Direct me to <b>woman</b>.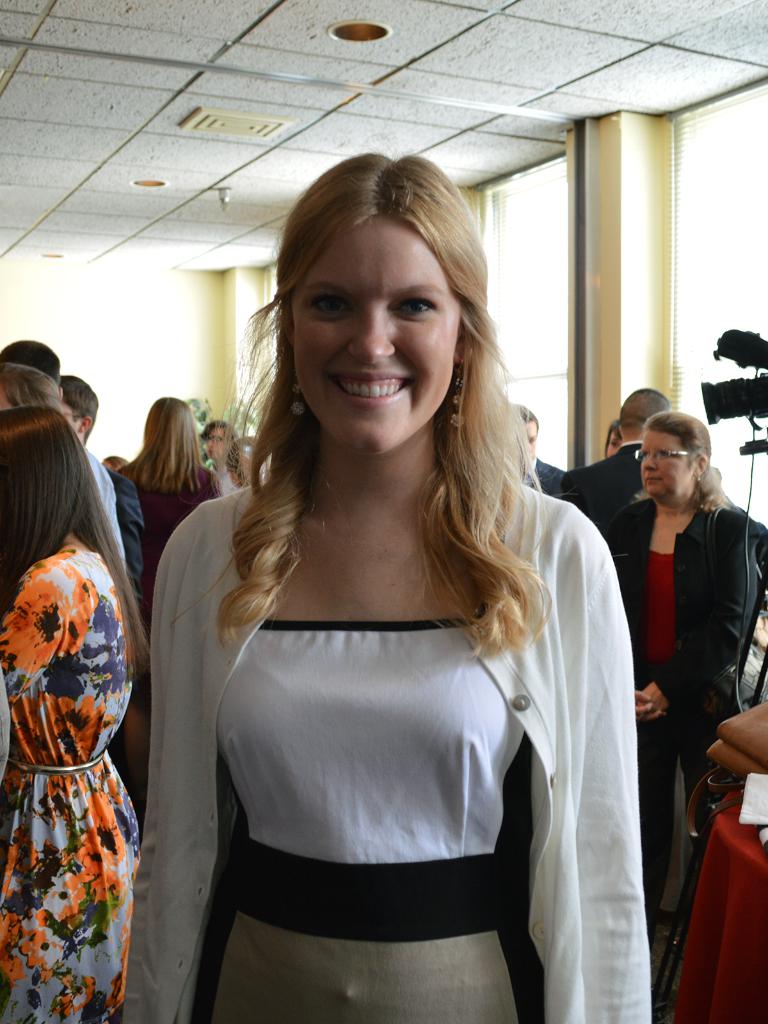
Direction: 198 414 257 493.
